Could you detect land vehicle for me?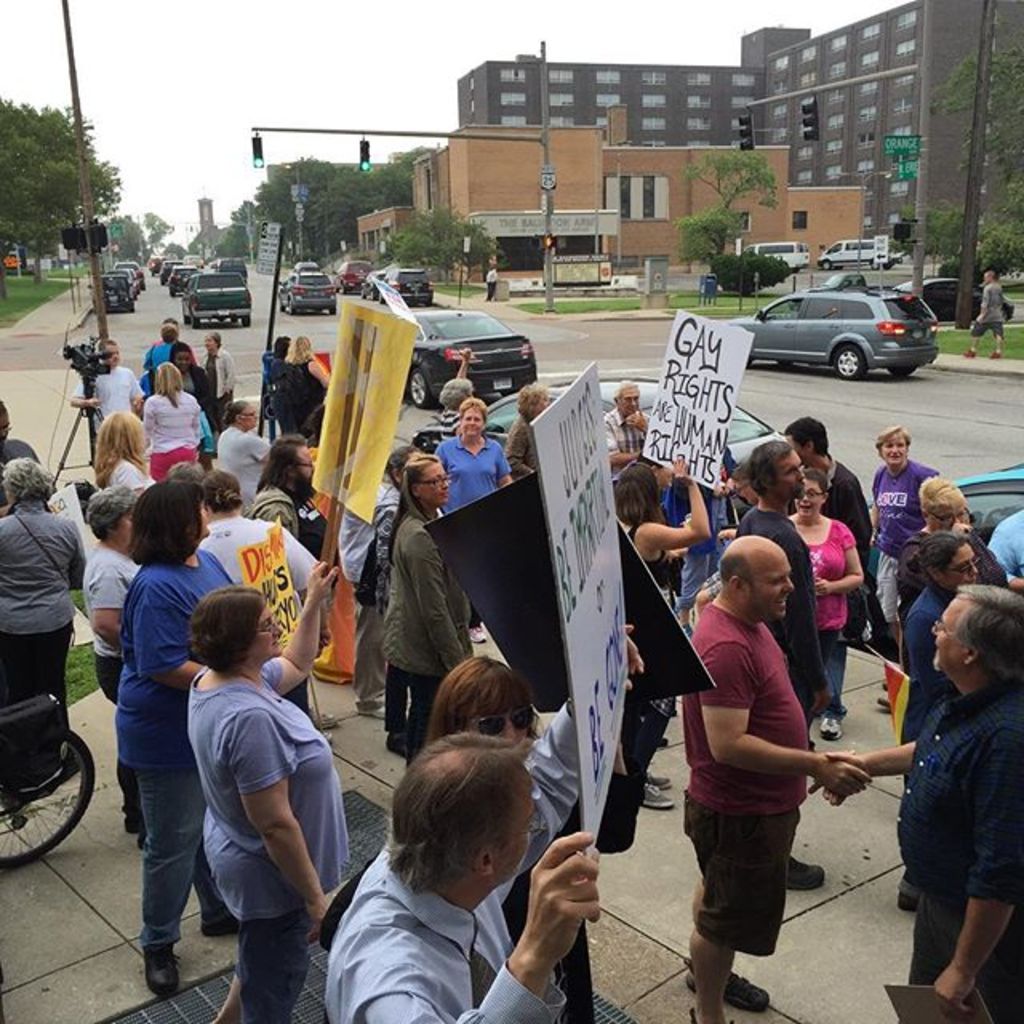
Detection result: 290,258,320,274.
